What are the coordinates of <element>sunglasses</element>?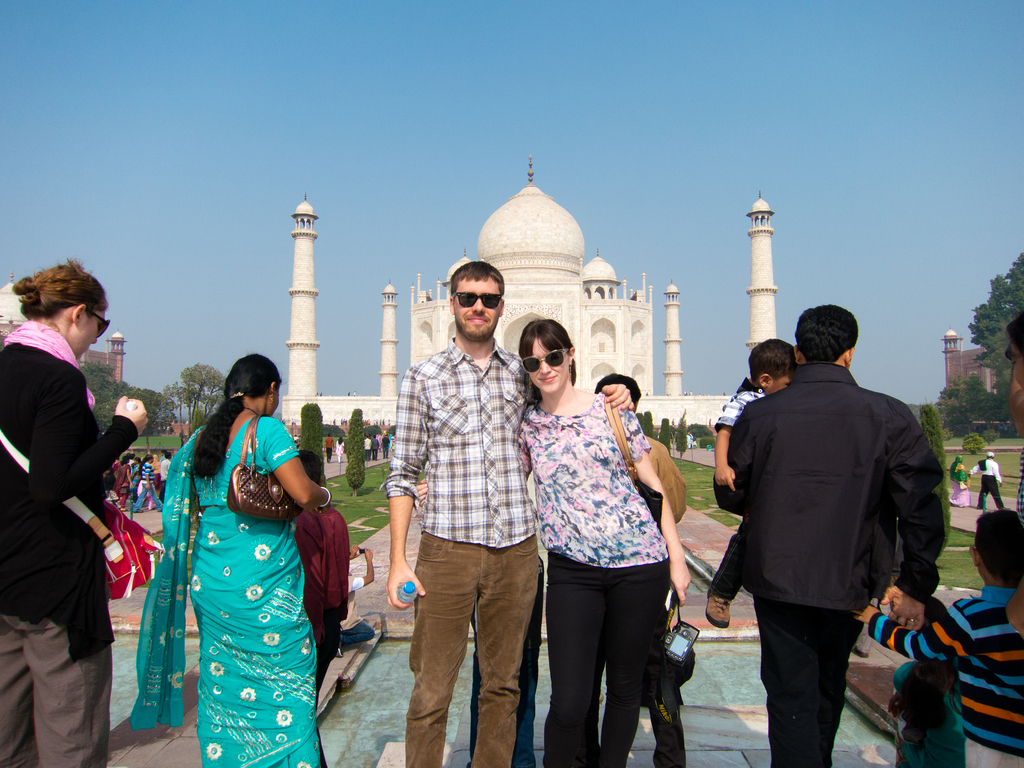
(452, 291, 499, 310).
